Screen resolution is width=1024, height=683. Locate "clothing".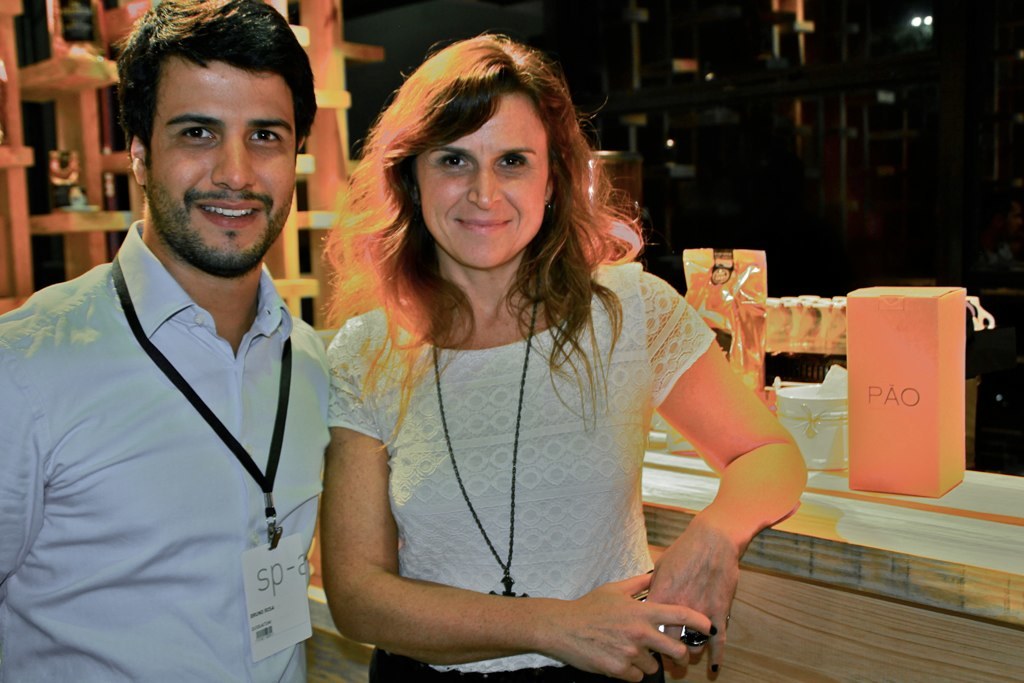
left=0, top=212, right=325, bottom=682.
